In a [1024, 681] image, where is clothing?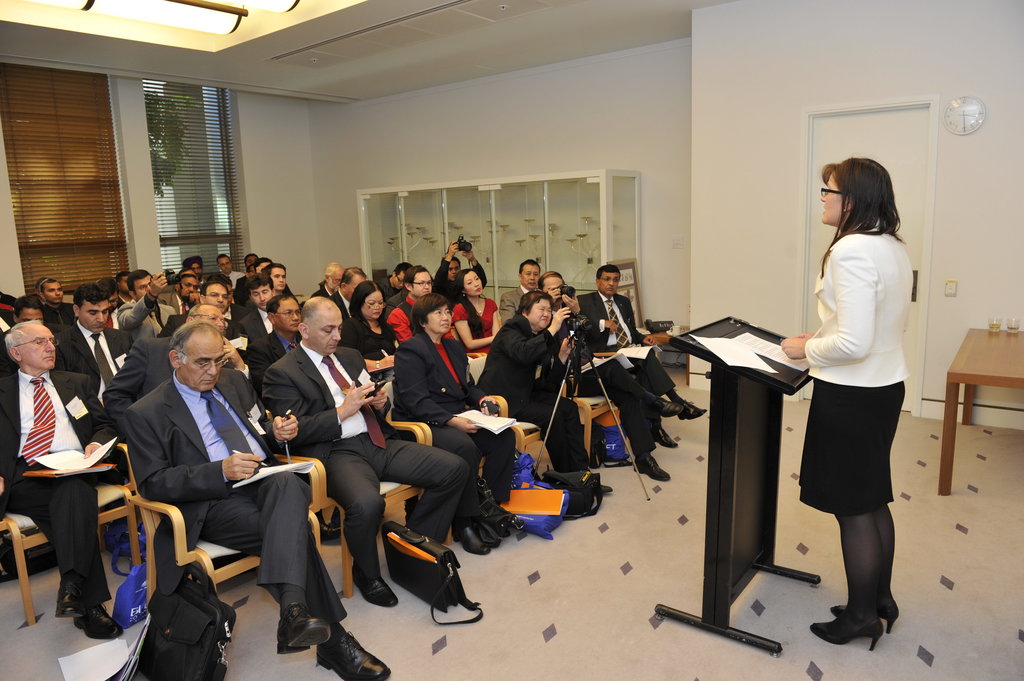
{"x1": 11, "y1": 338, "x2": 110, "y2": 627}.
